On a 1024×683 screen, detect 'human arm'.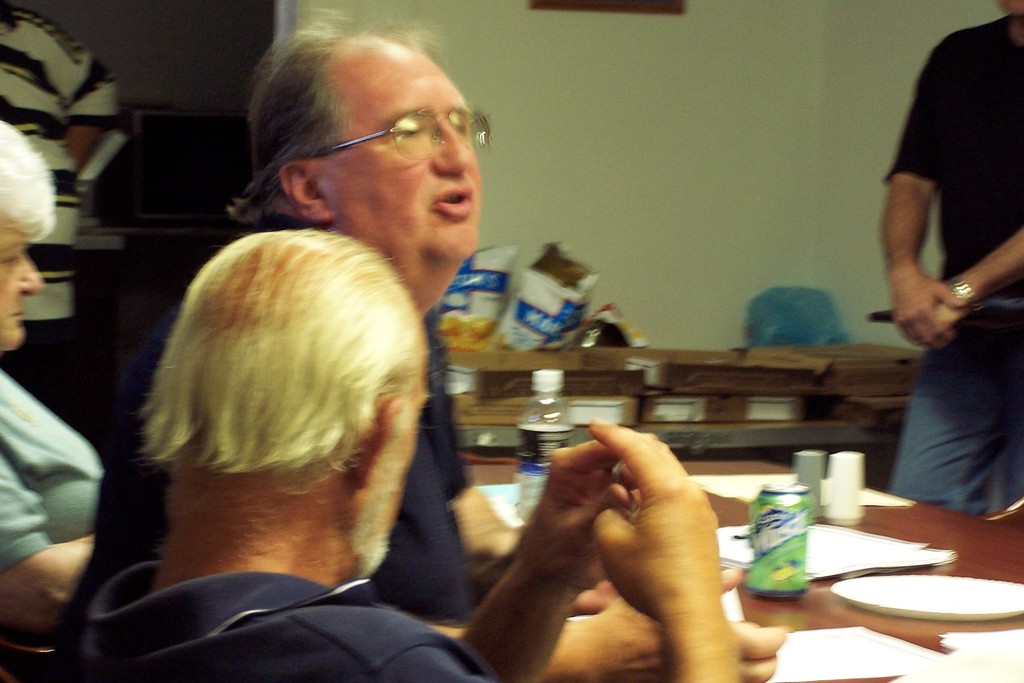
l=450, t=427, r=606, b=682.
